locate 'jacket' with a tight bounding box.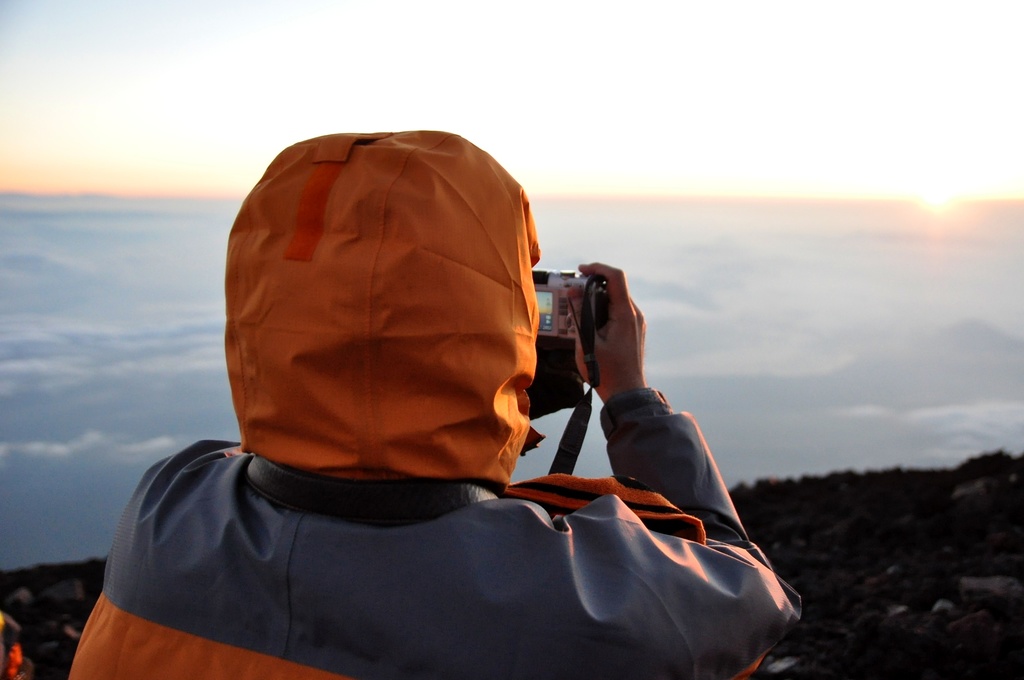
region(31, 166, 772, 657).
